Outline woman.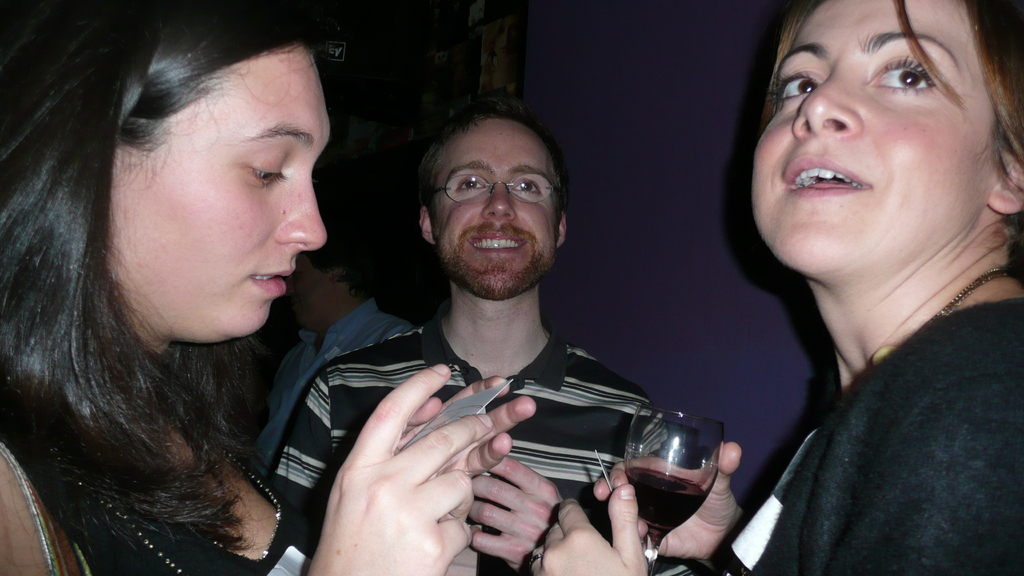
Outline: 0/0/543/575.
